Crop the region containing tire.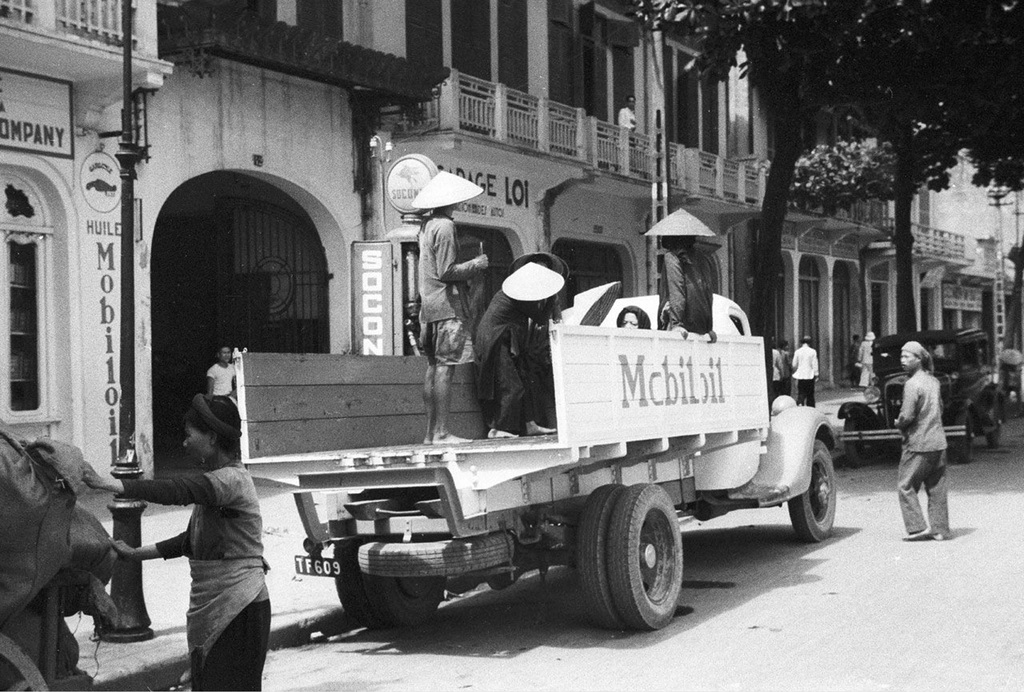
Crop region: <box>572,478,624,624</box>.
